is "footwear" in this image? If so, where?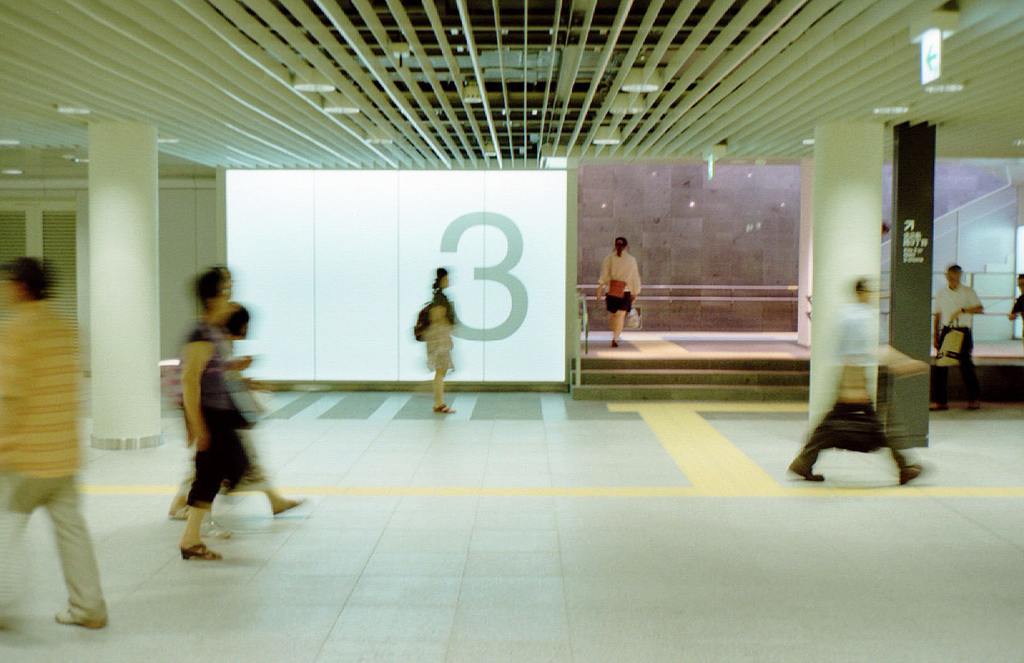
Yes, at {"left": 181, "top": 541, "right": 226, "bottom": 565}.
